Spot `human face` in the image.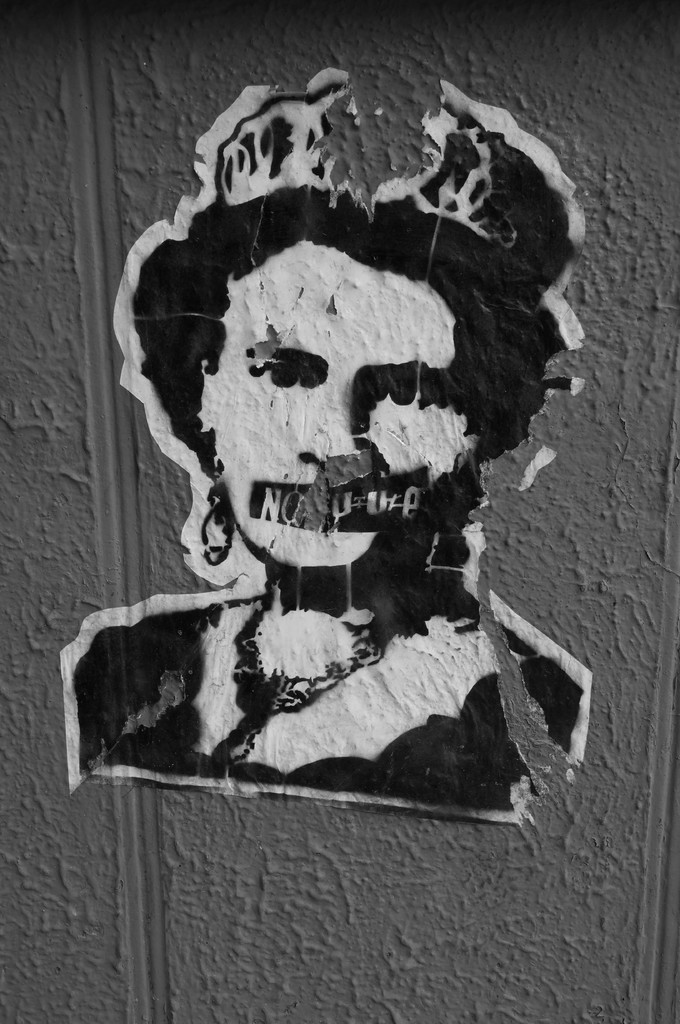
`human face` found at detection(205, 248, 482, 566).
